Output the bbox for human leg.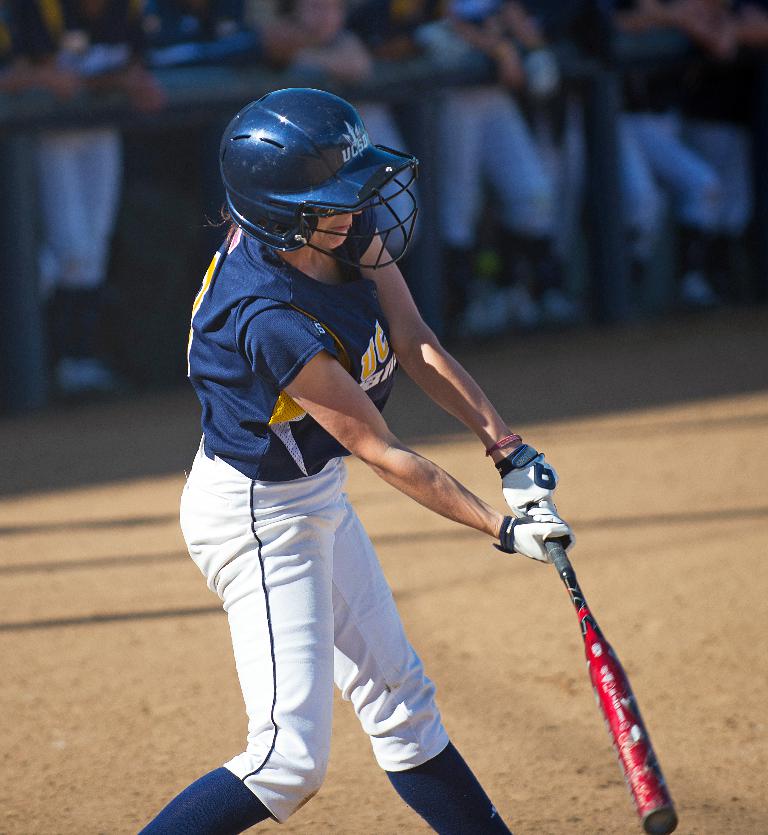
Rect(35, 131, 119, 399).
